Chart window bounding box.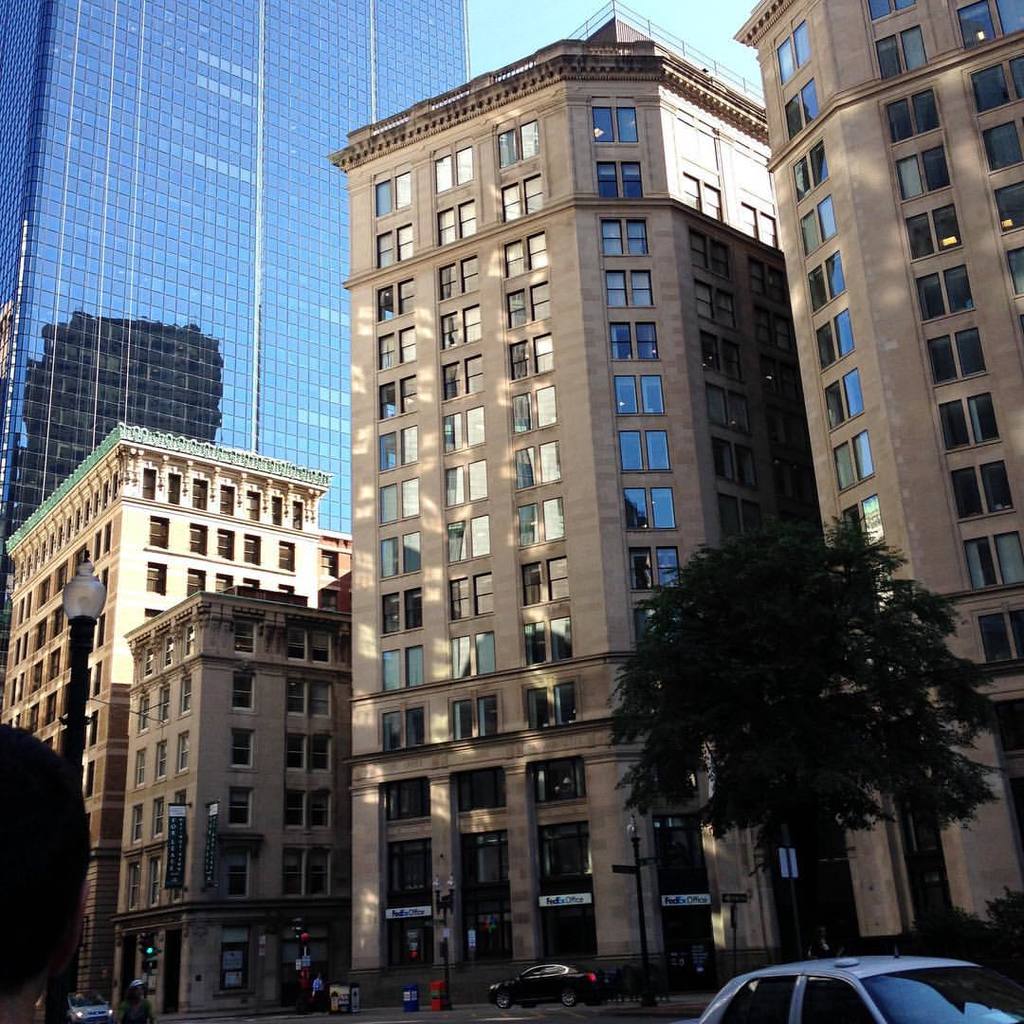
Charted: (x1=746, y1=253, x2=791, y2=308).
